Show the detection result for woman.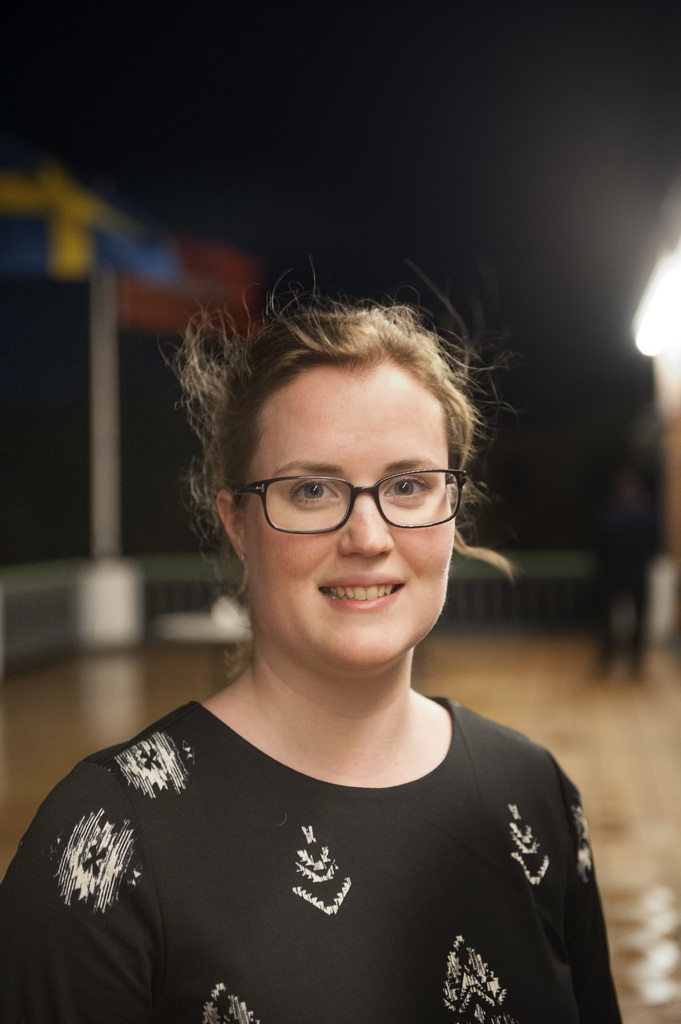
{"left": 24, "top": 247, "right": 636, "bottom": 1023}.
